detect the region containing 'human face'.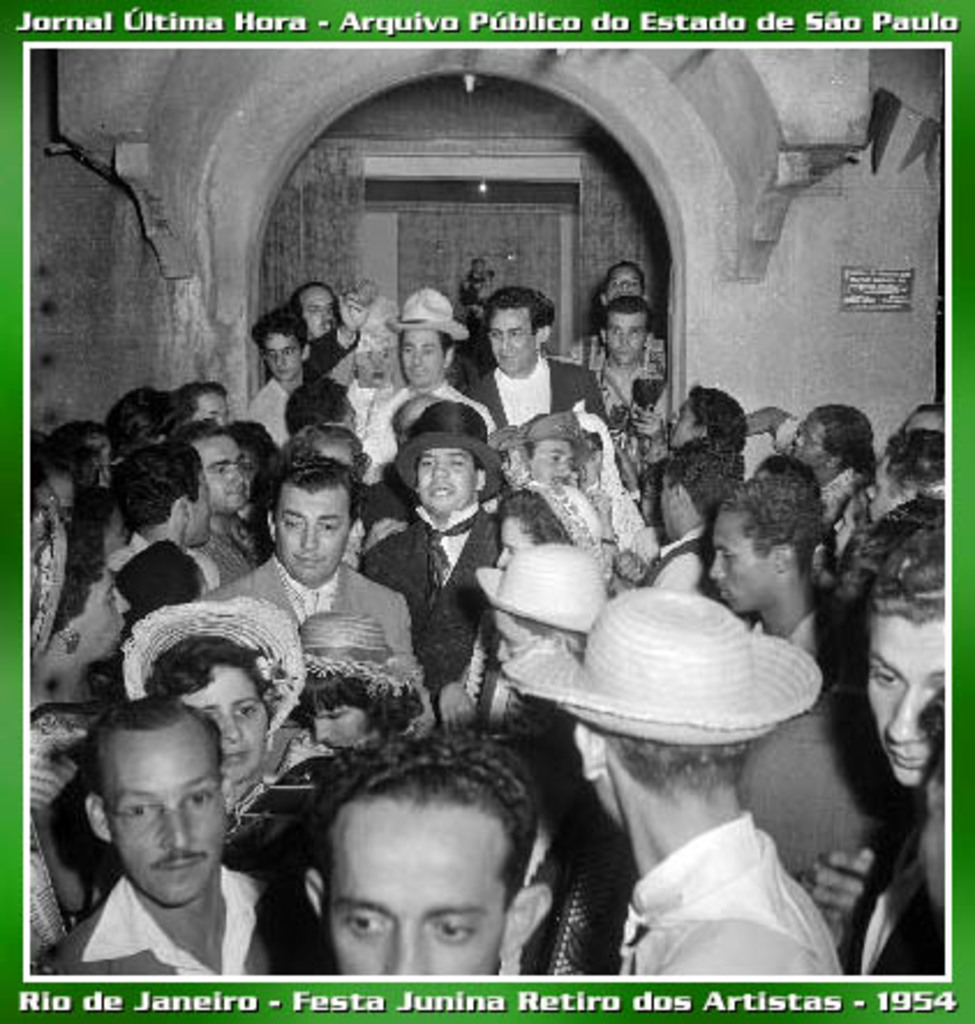
bbox(79, 571, 132, 645).
